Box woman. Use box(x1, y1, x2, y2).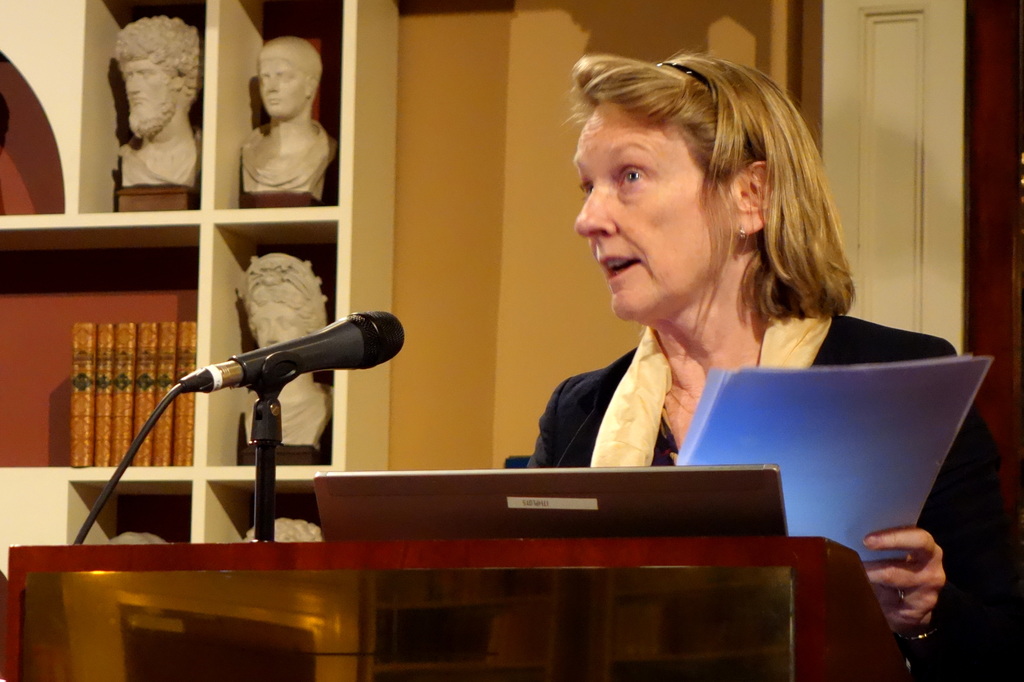
box(228, 254, 339, 447).
